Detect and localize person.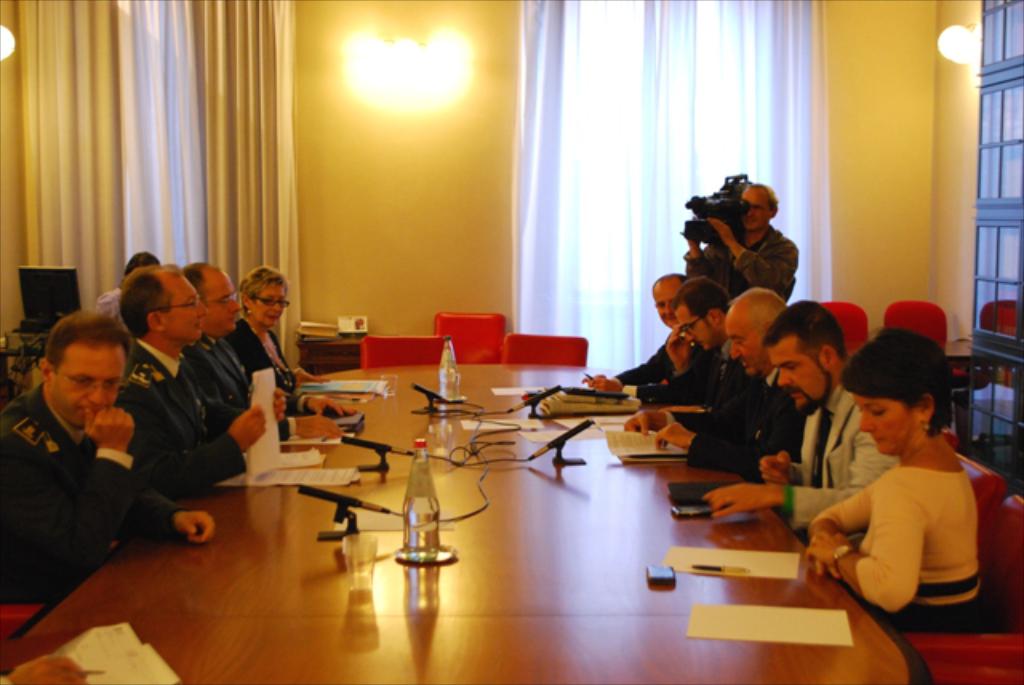
Localized at 642/270/734/439.
